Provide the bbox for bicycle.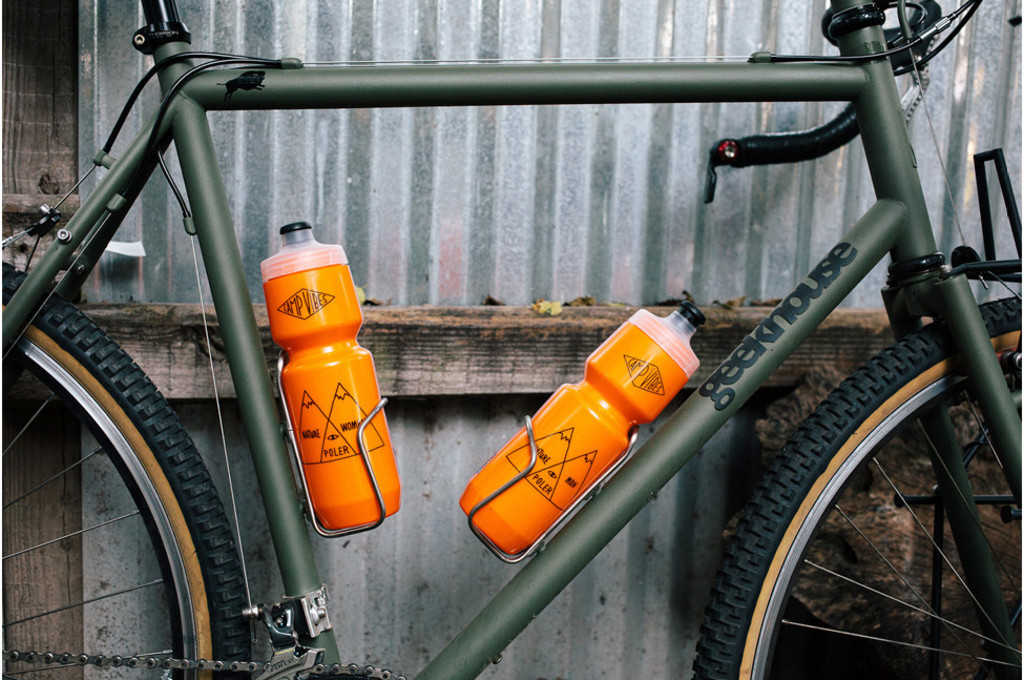
63, 0, 969, 679.
